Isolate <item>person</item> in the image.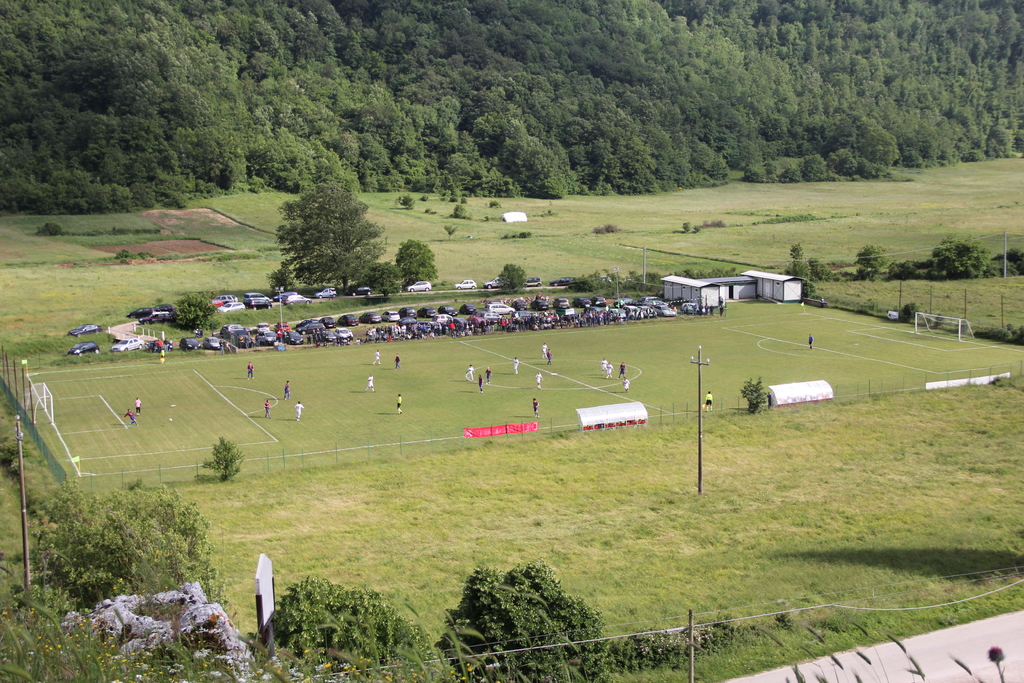
Isolated region: 466,365,472,380.
